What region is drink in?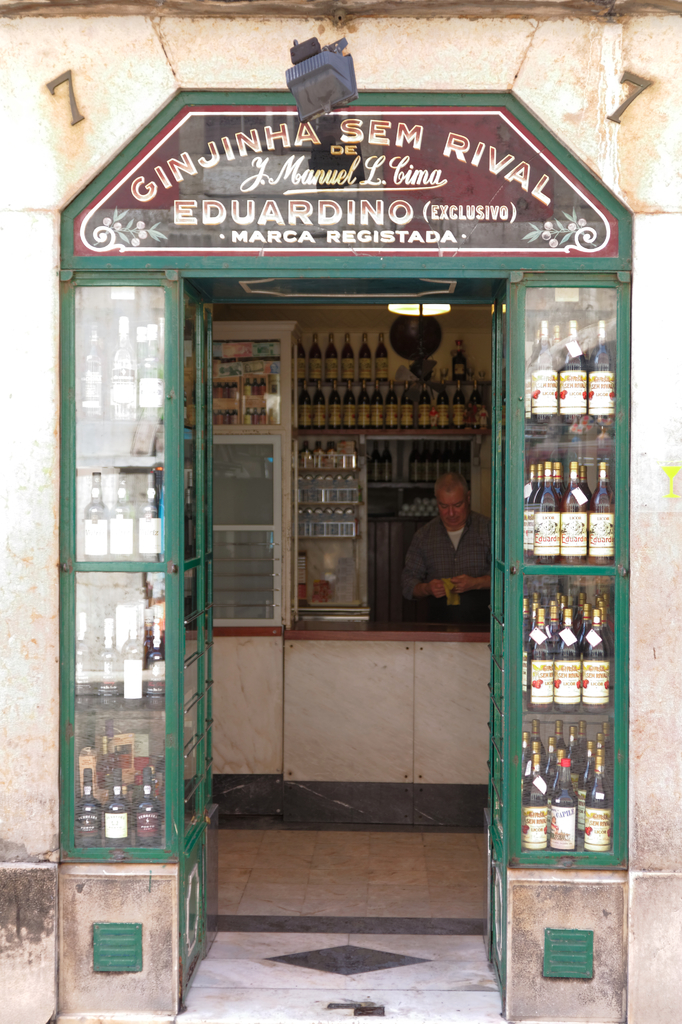
525, 593, 596, 717.
